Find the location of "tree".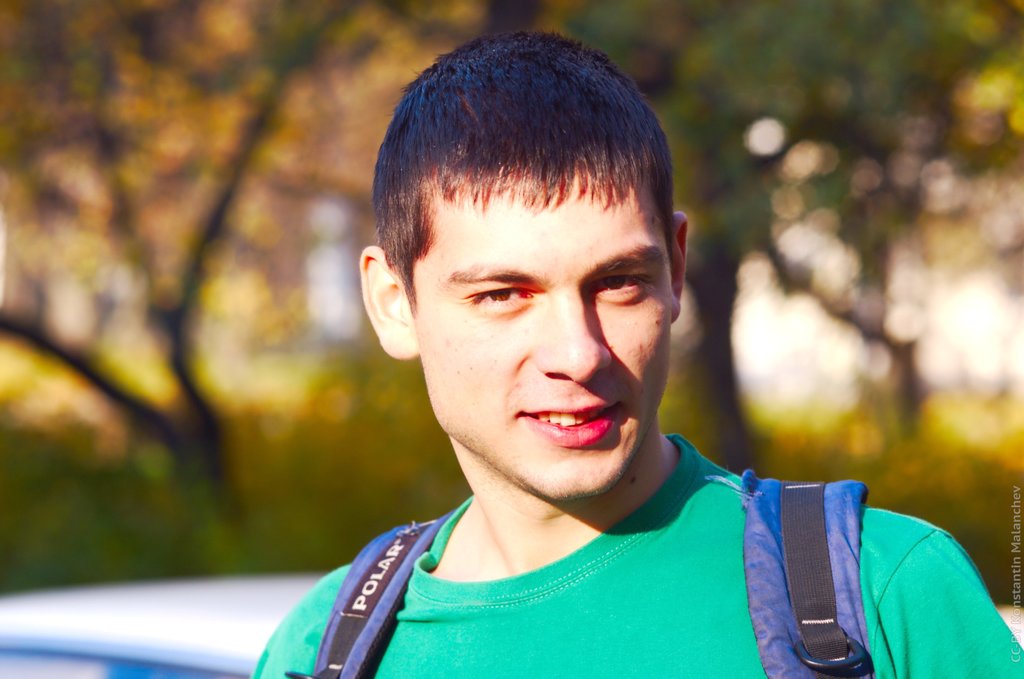
Location: 0,0,559,519.
